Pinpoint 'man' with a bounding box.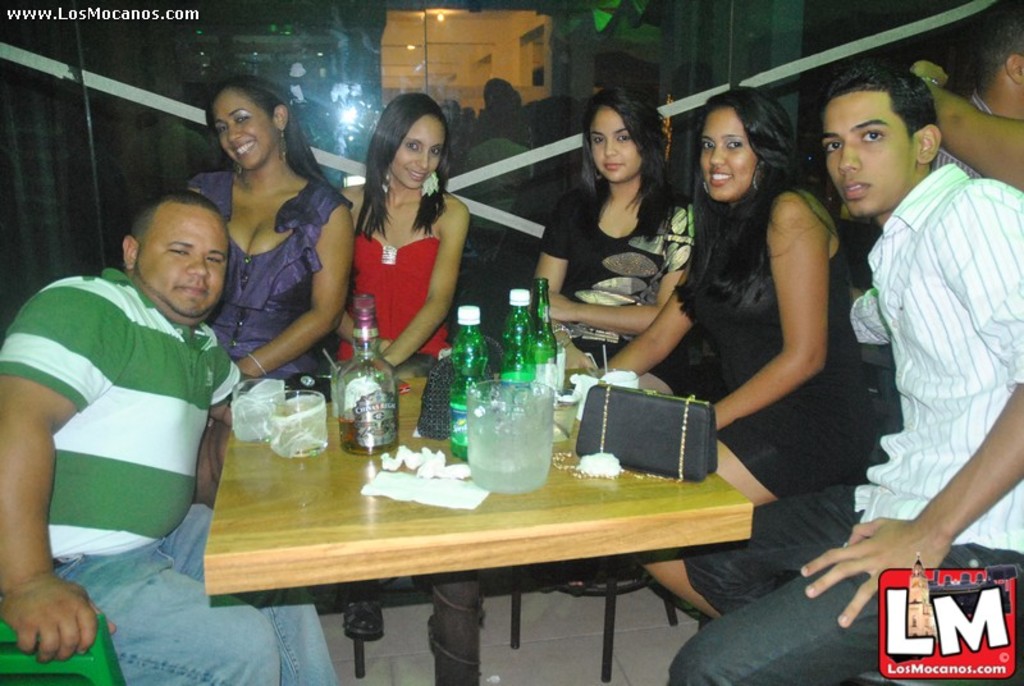
(x1=663, y1=64, x2=1023, y2=685).
